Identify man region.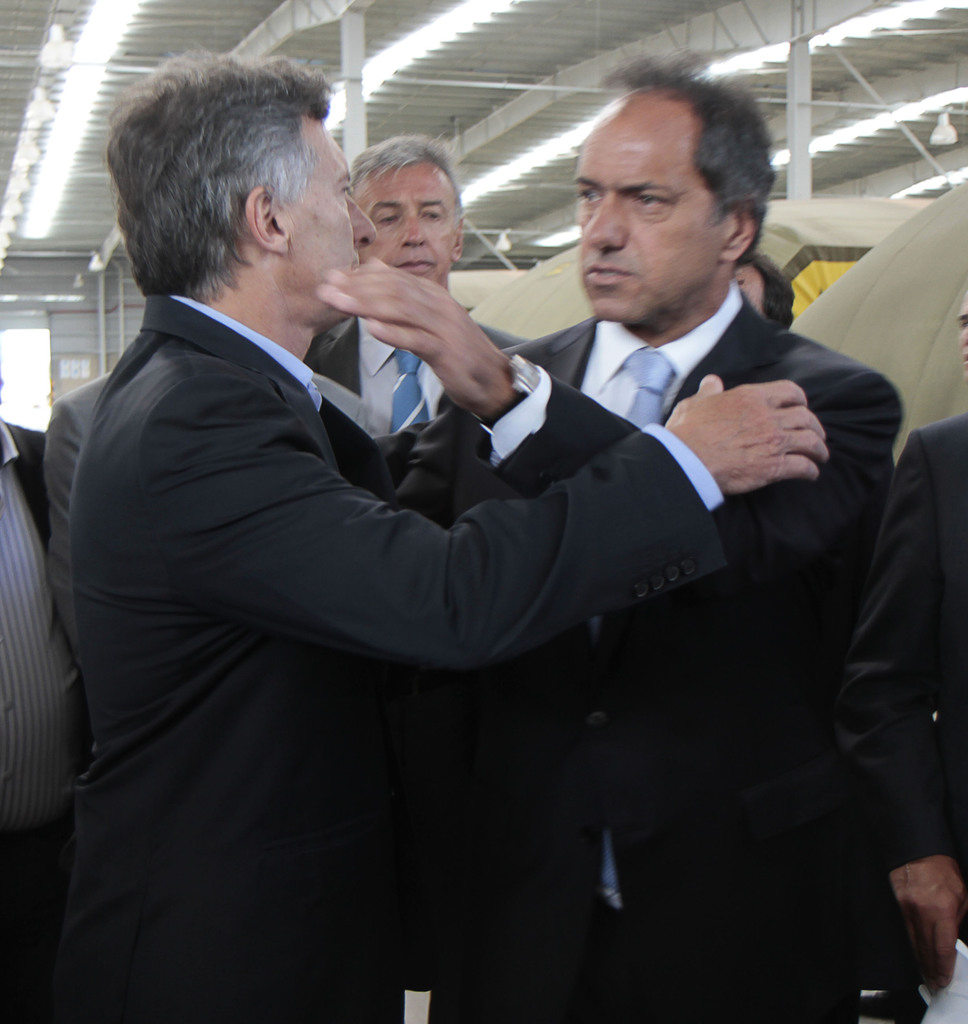
Region: [x1=394, y1=73, x2=908, y2=1023].
